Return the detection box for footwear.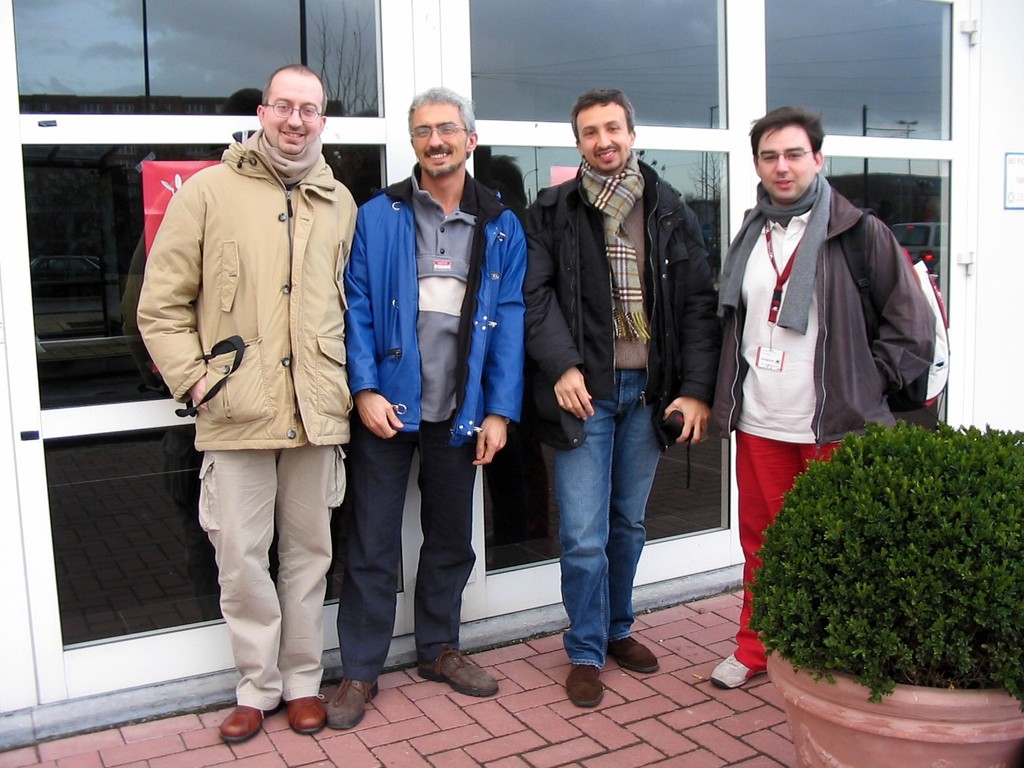
box(217, 706, 270, 746).
